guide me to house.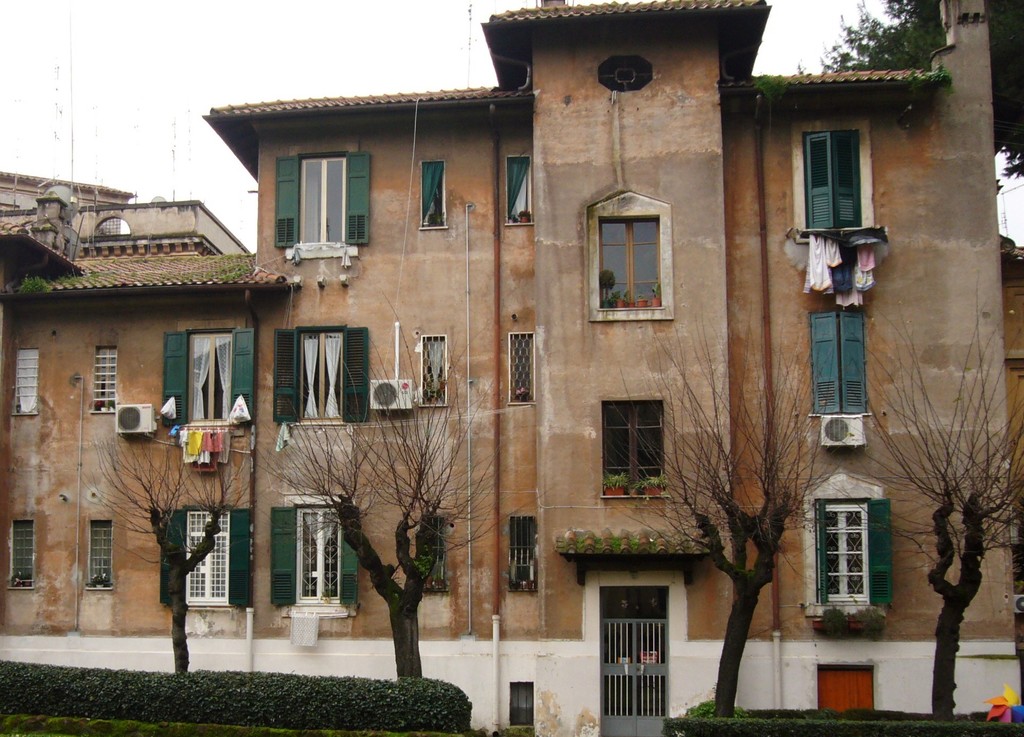
Guidance: (left=199, top=0, right=1005, bottom=724).
